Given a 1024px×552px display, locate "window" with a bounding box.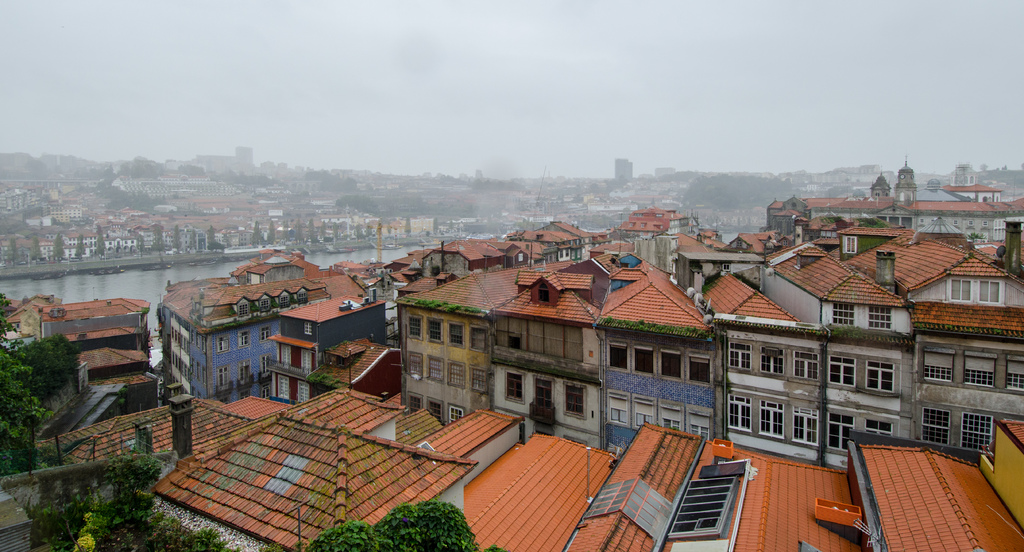
Located: BBox(406, 355, 422, 376).
